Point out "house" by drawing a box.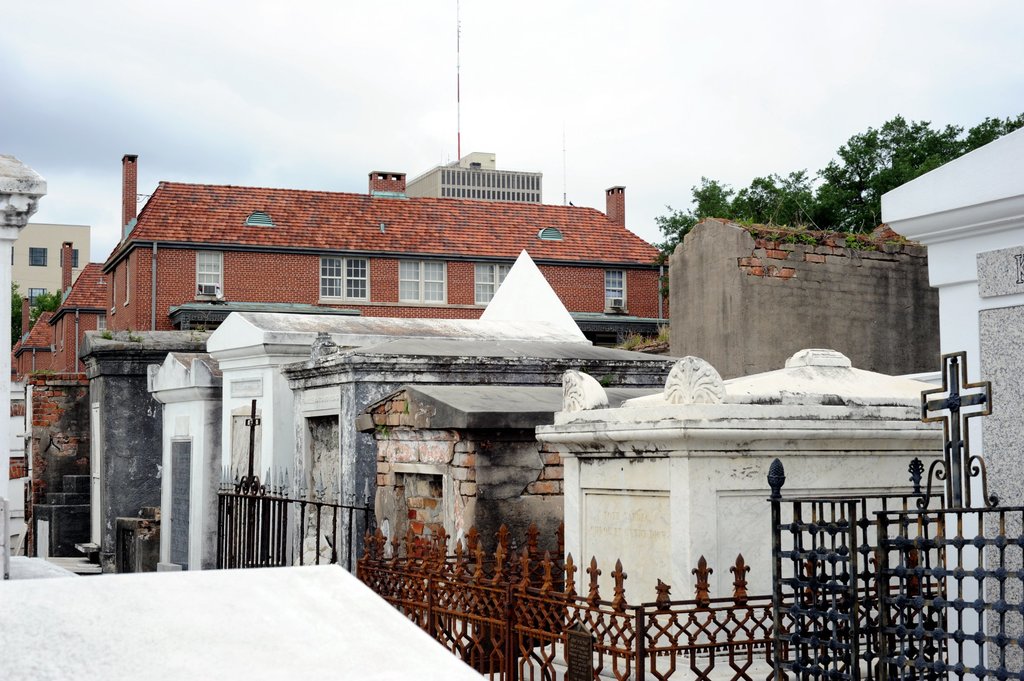
detection(46, 241, 107, 373).
